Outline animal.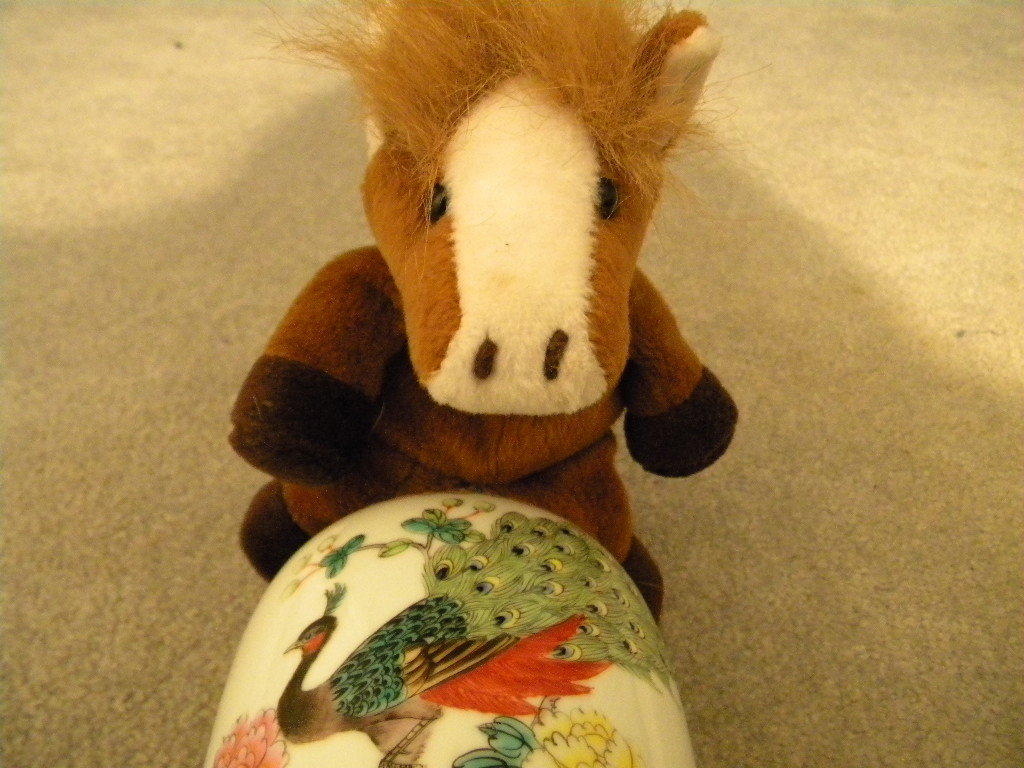
Outline: detection(237, 0, 742, 629).
